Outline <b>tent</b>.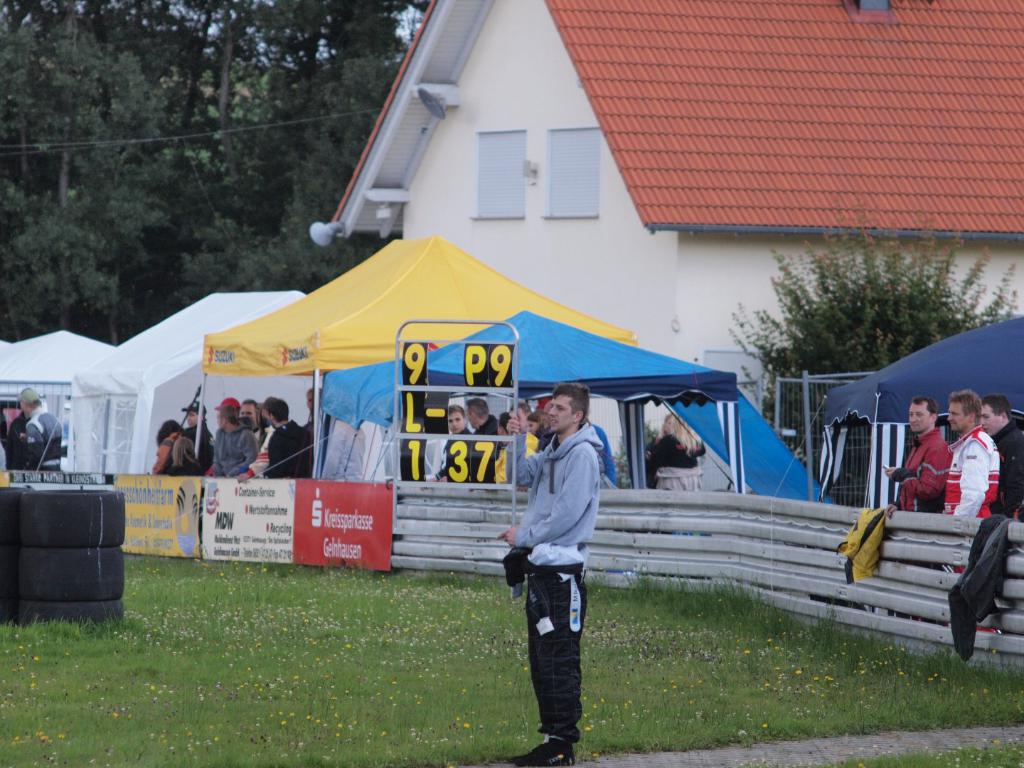
Outline: locate(0, 330, 110, 471).
